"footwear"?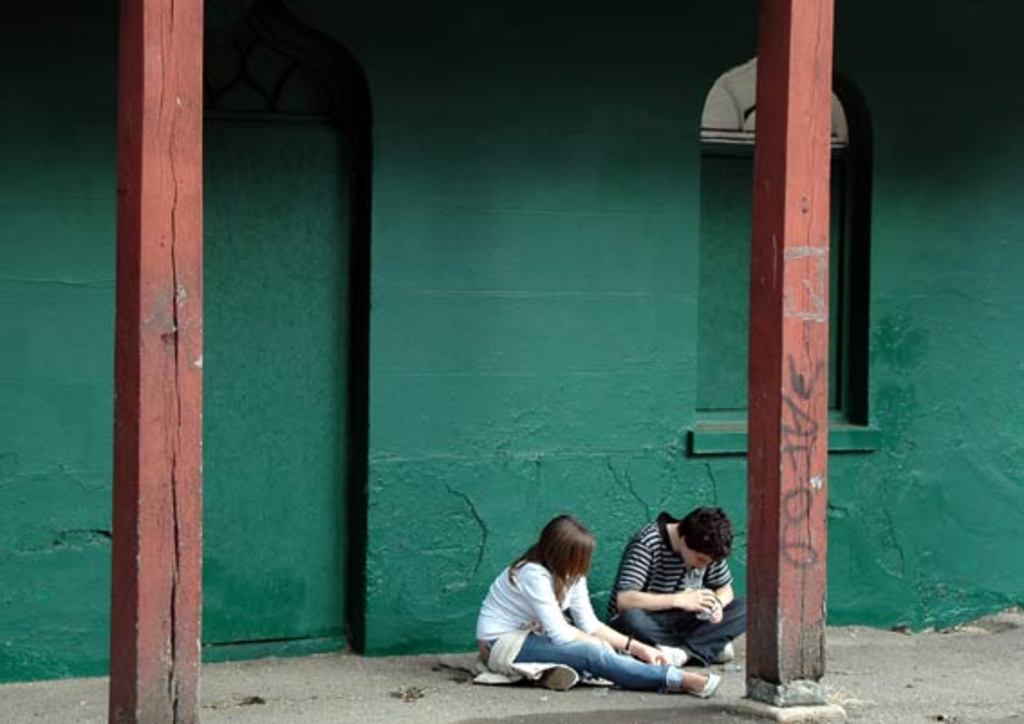
536,663,578,690
